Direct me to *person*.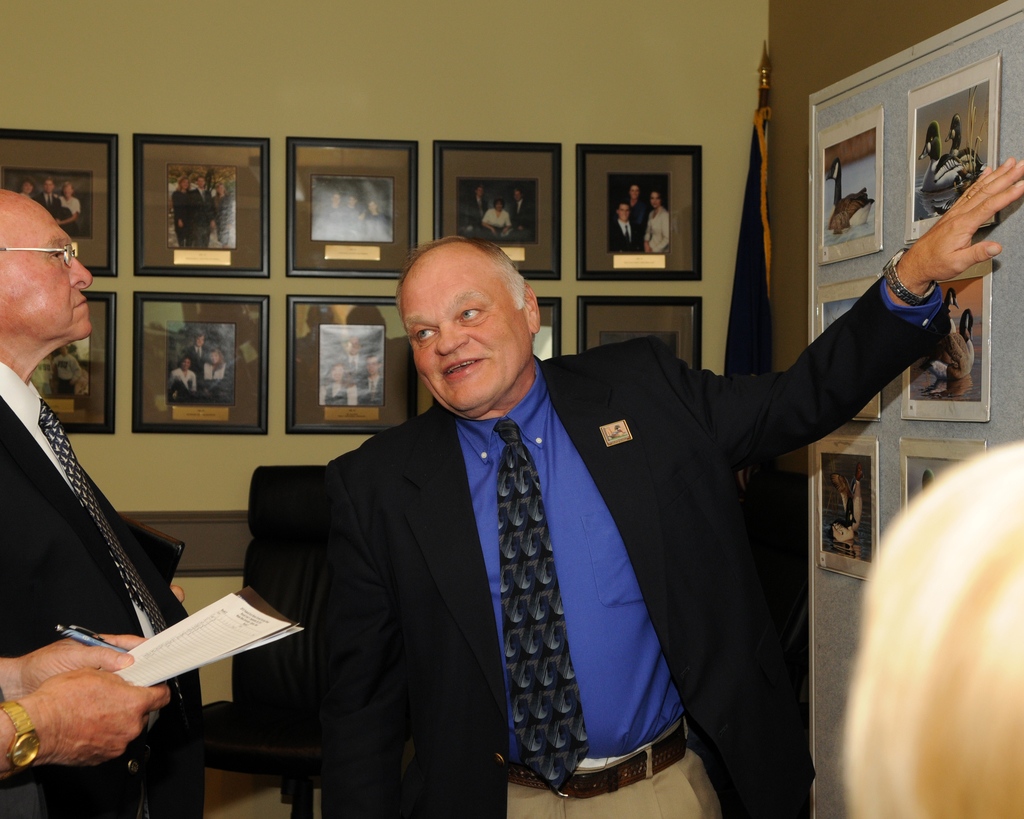
Direction: (268,156,1023,818).
